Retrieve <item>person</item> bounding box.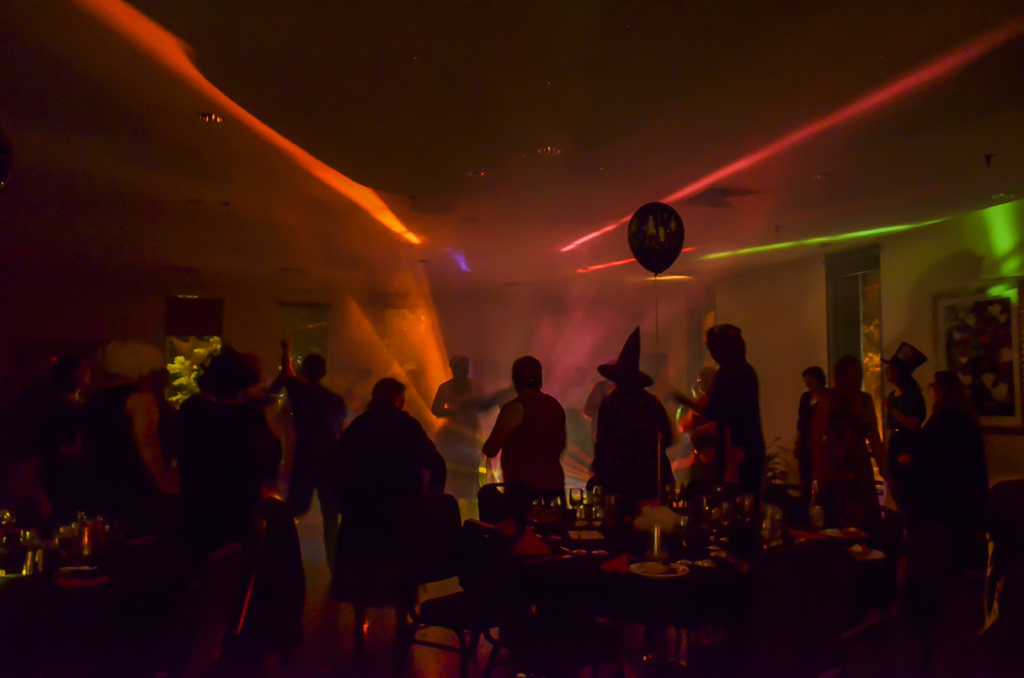
Bounding box: crop(892, 363, 988, 576).
